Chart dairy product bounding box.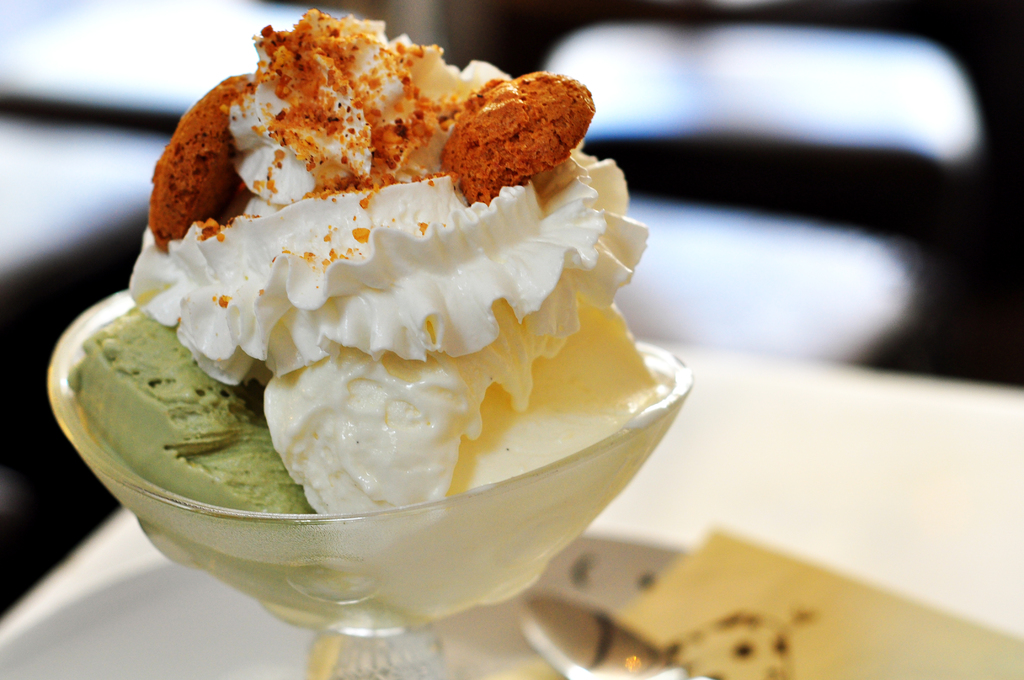
Charted: [68,8,673,624].
